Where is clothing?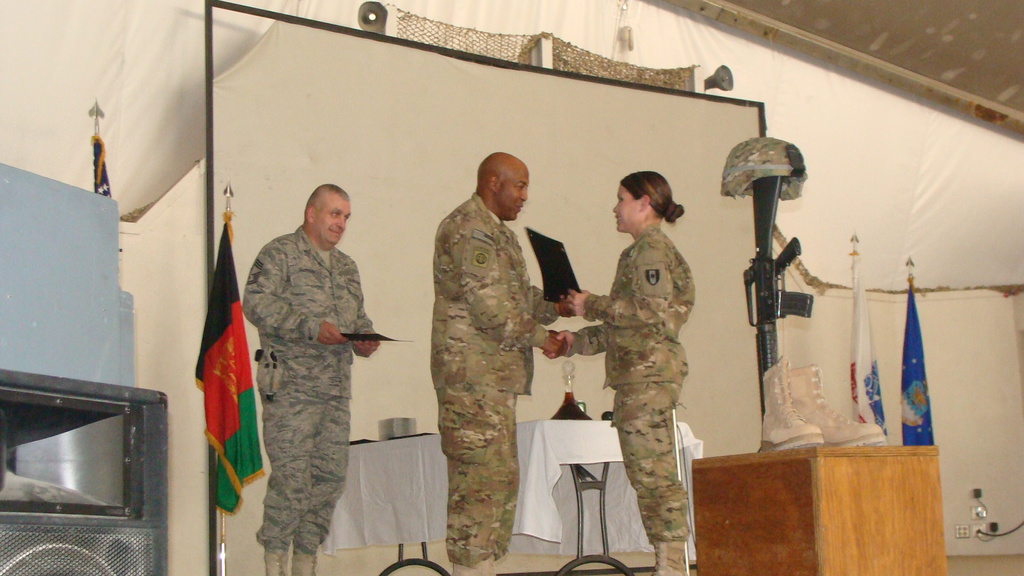
<bbox>575, 224, 700, 569</bbox>.
